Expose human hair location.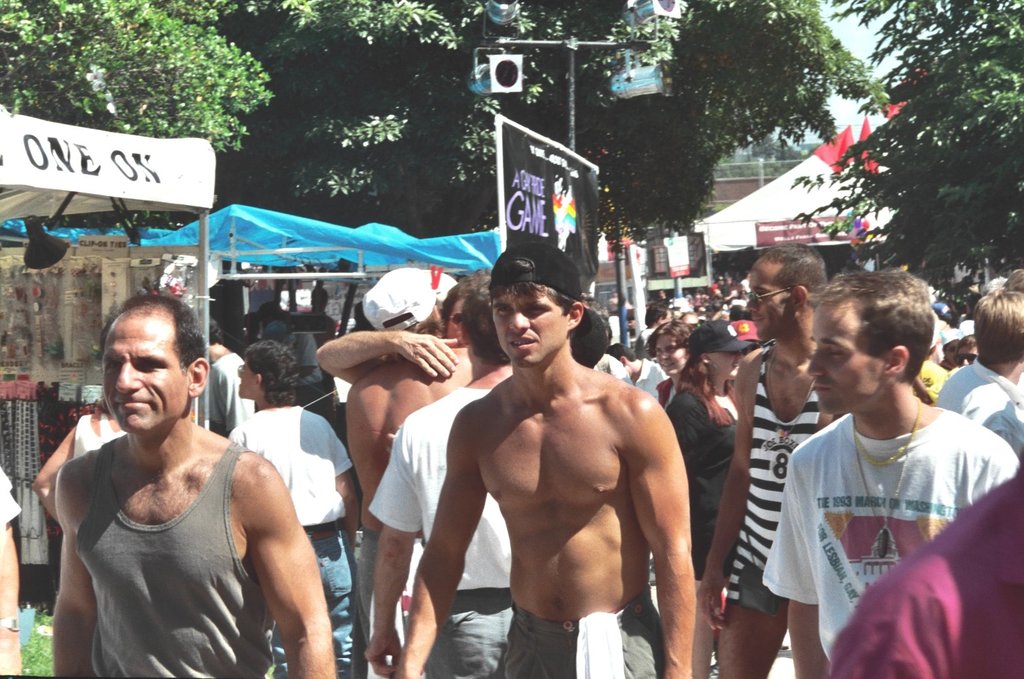
Exposed at {"left": 244, "top": 338, "right": 302, "bottom": 409}.
